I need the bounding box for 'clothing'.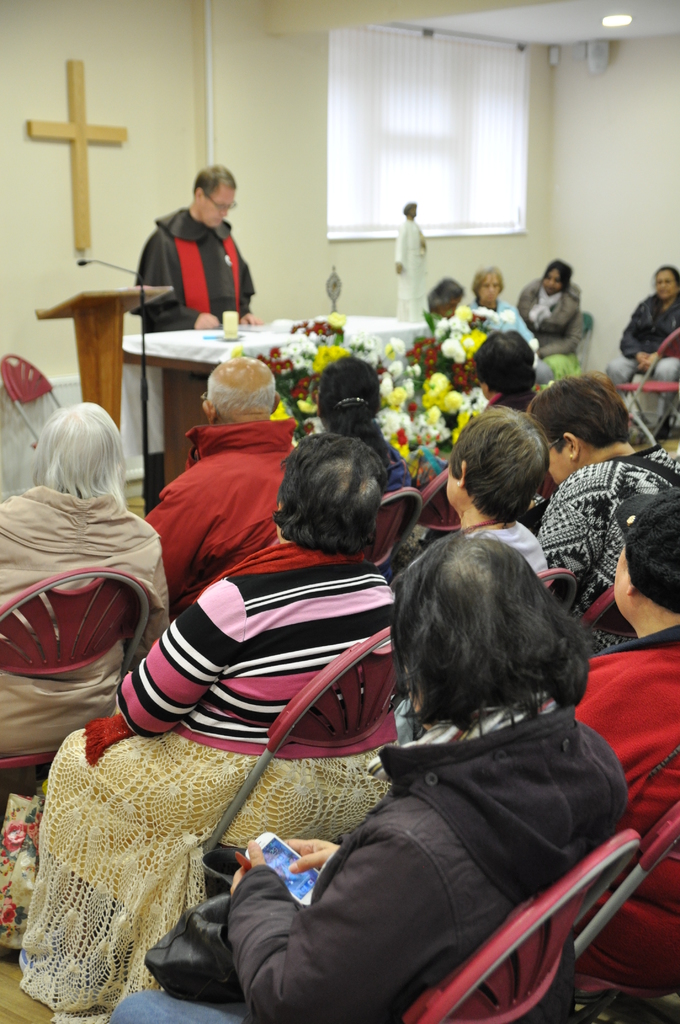
Here it is: (558,617,679,1002).
